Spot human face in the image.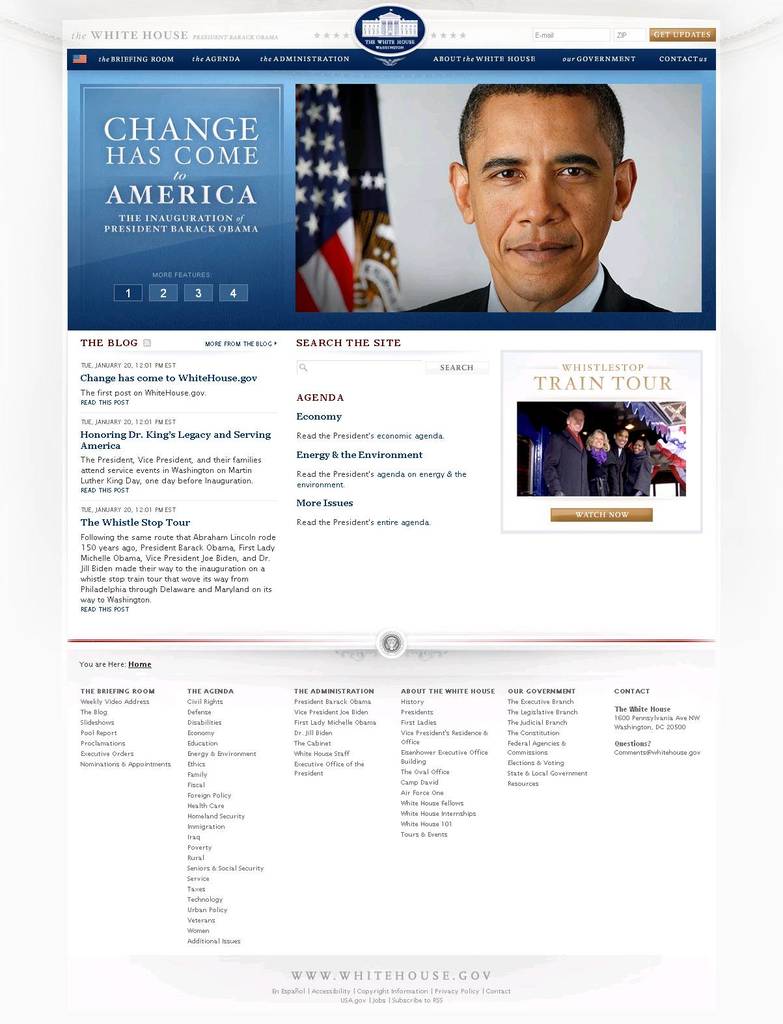
human face found at 570, 410, 586, 429.
